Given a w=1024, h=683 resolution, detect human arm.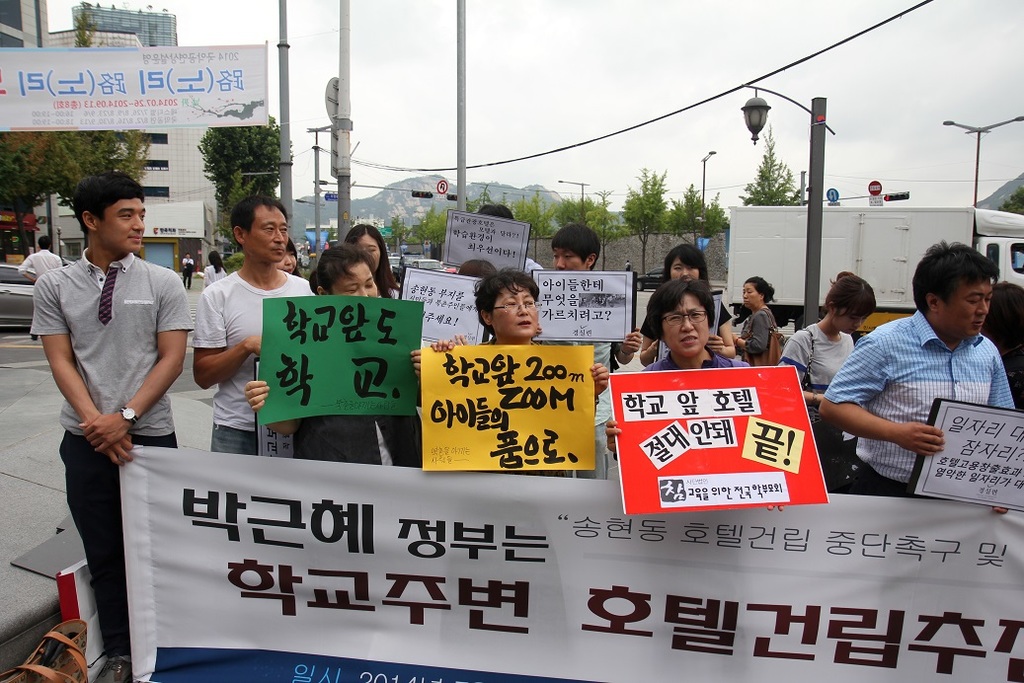
x1=429, y1=339, x2=454, y2=351.
